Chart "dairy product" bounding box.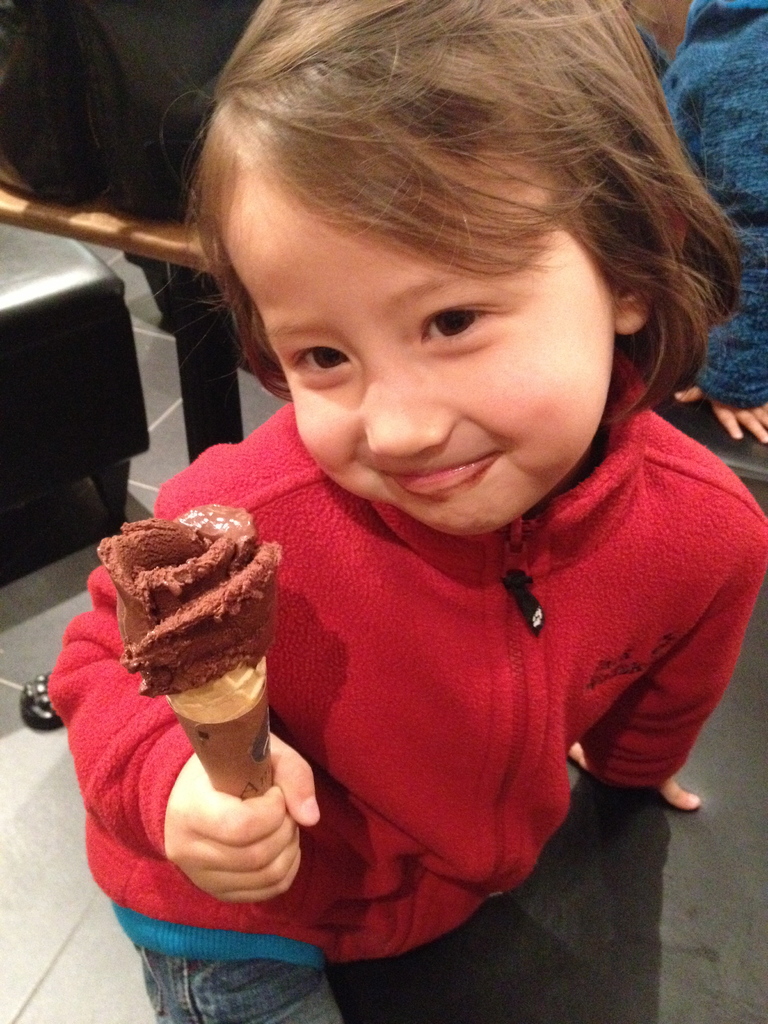
Charted: 107, 519, 287, 701.
